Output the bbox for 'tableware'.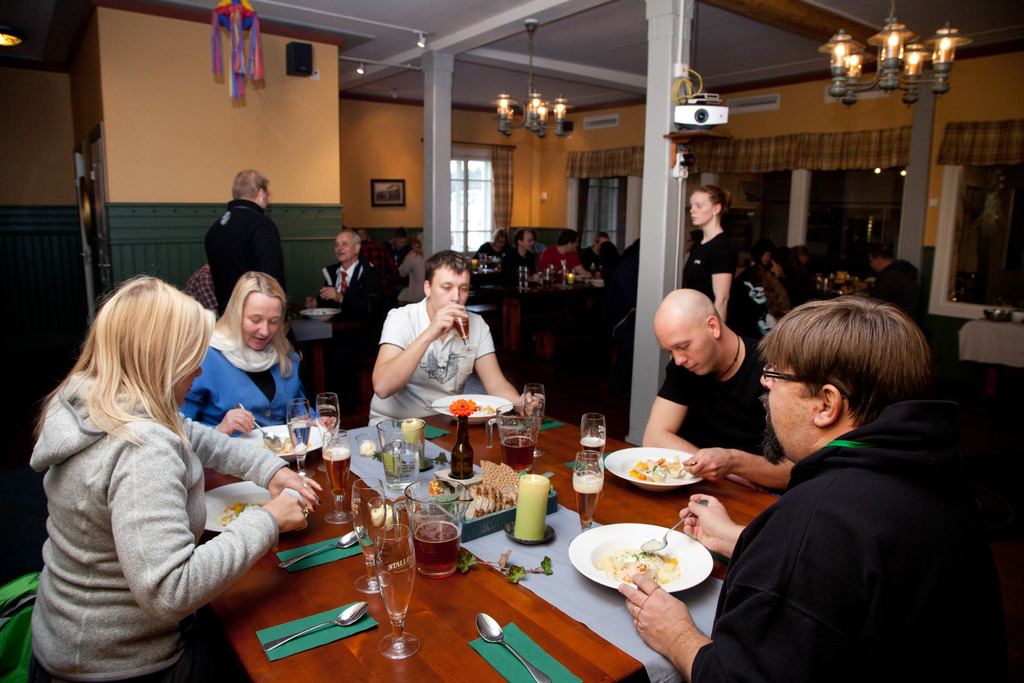
x1=570 y1=531 x2=714 y2=614.
